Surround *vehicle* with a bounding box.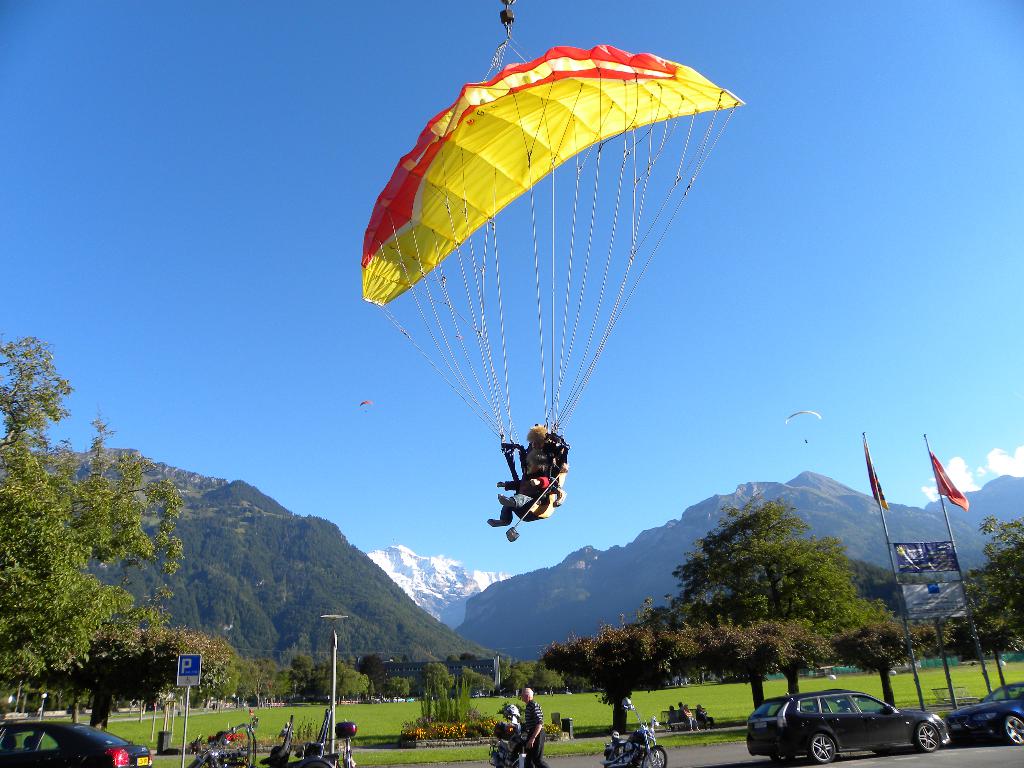
(x1=486, y1=726, x2=534, y2=767).
